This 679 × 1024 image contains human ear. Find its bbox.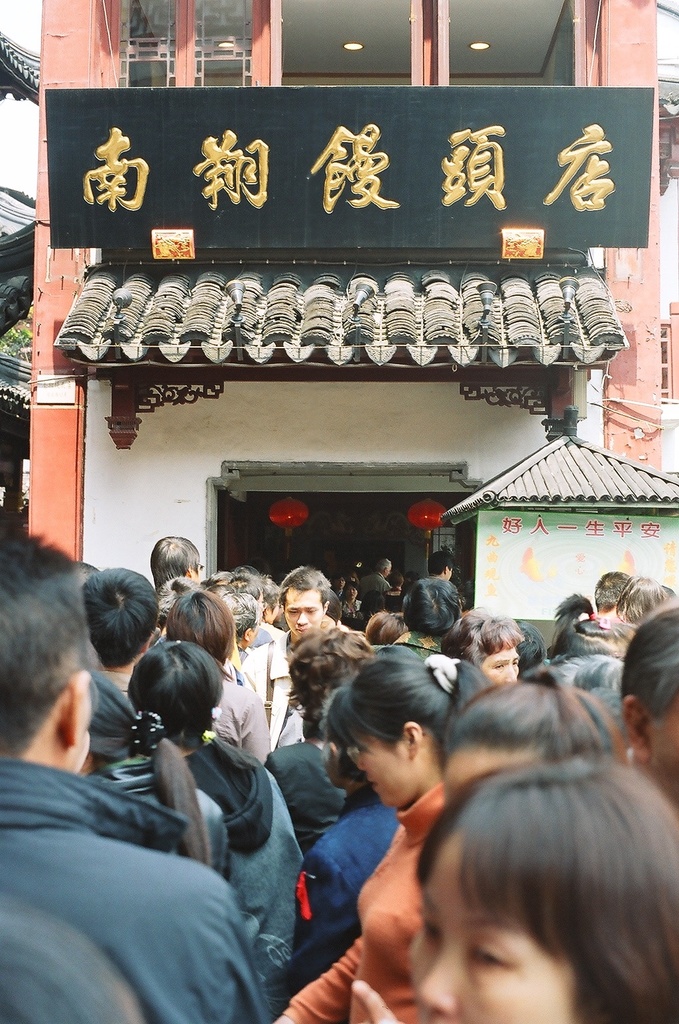
(left=143, top=631, right=154, bottom=654).
